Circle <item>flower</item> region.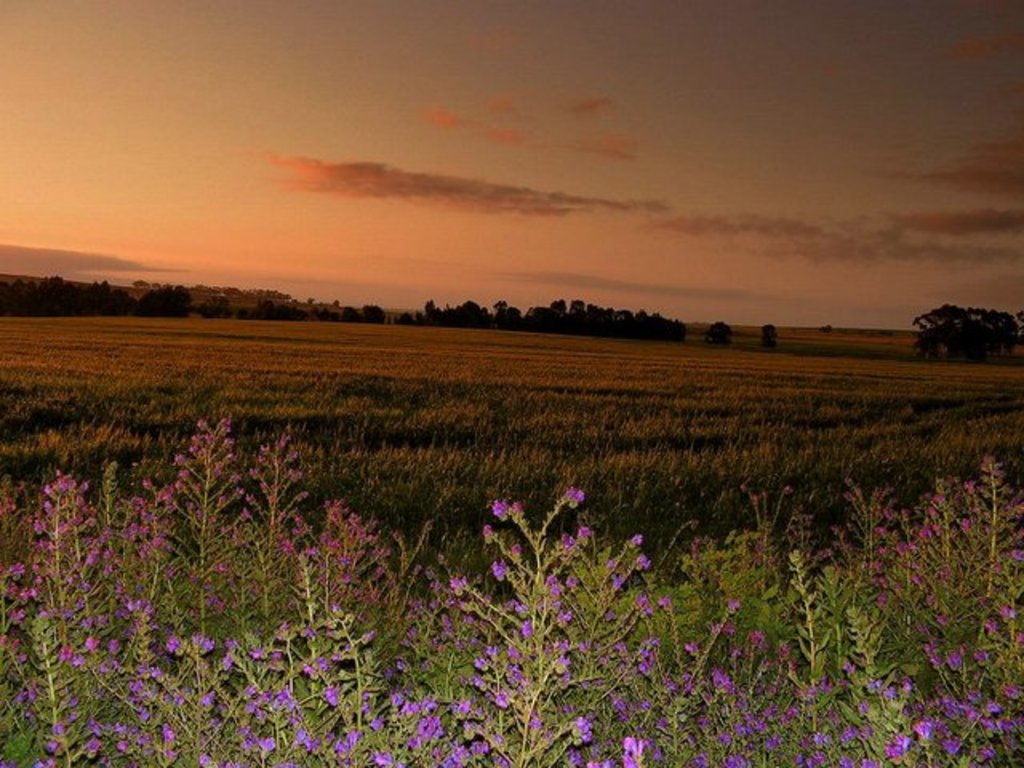
Region: (253,736,274,752).
